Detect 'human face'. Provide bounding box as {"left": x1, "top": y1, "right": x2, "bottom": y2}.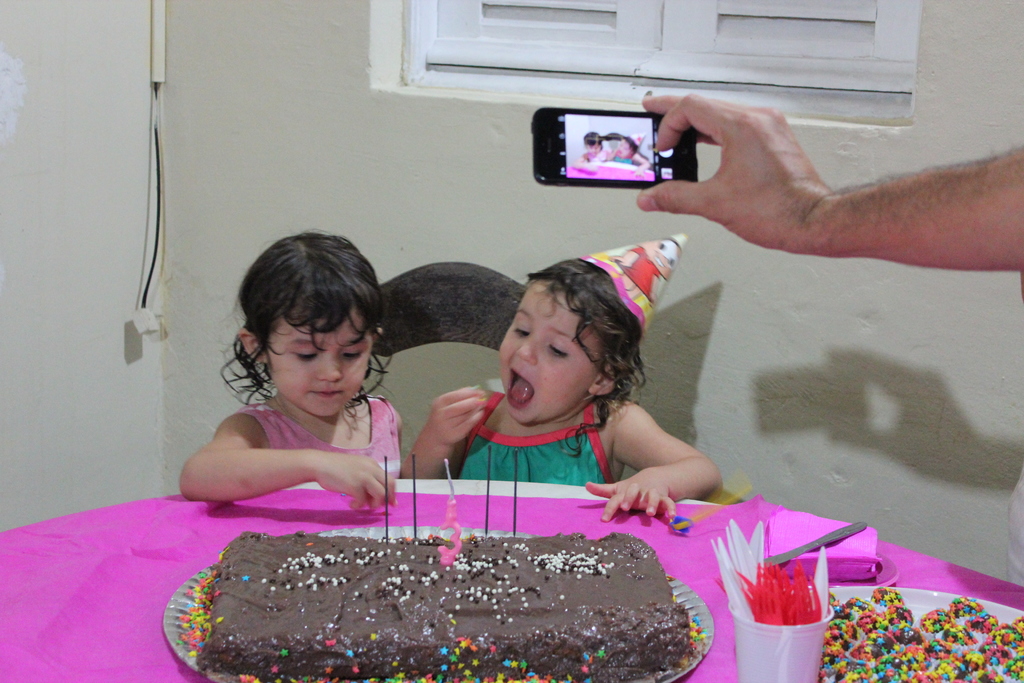
{"left": 498, "top": 285, "right": 599, "bottom": 422}.
